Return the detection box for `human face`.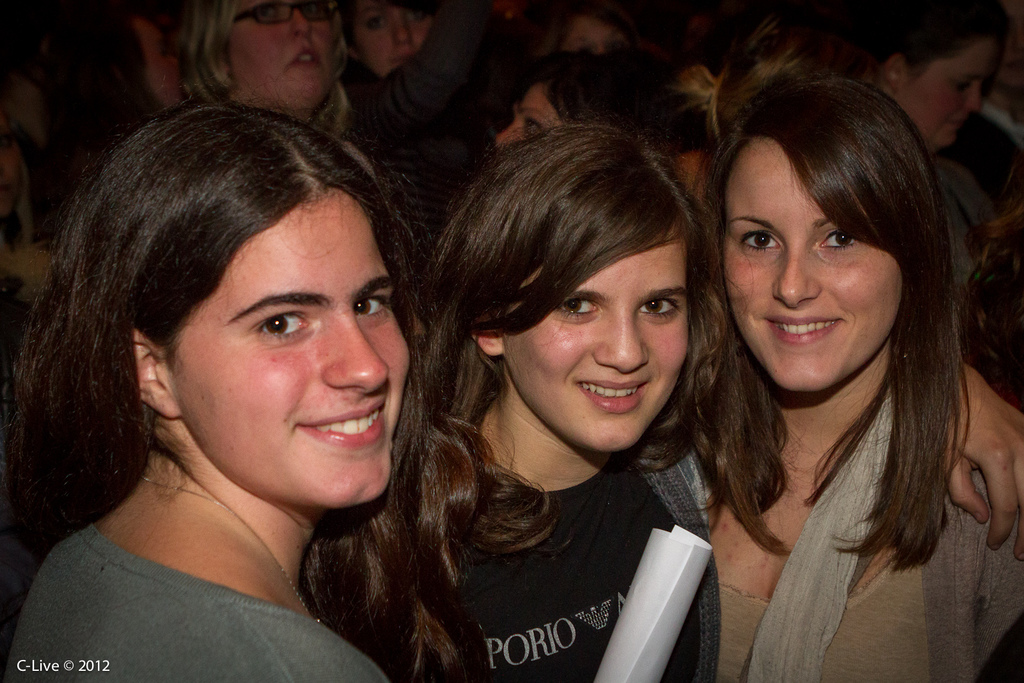
<bbox>497, 83, 557, 140</bbox>.
